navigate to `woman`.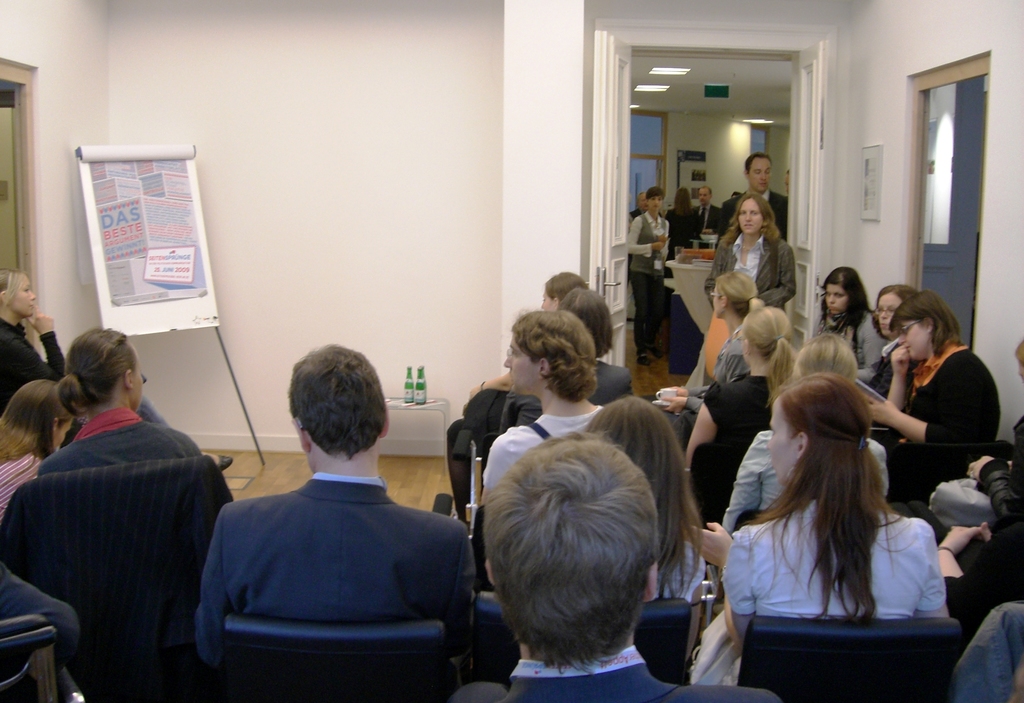
Navigation target: 821,267,884,366.
